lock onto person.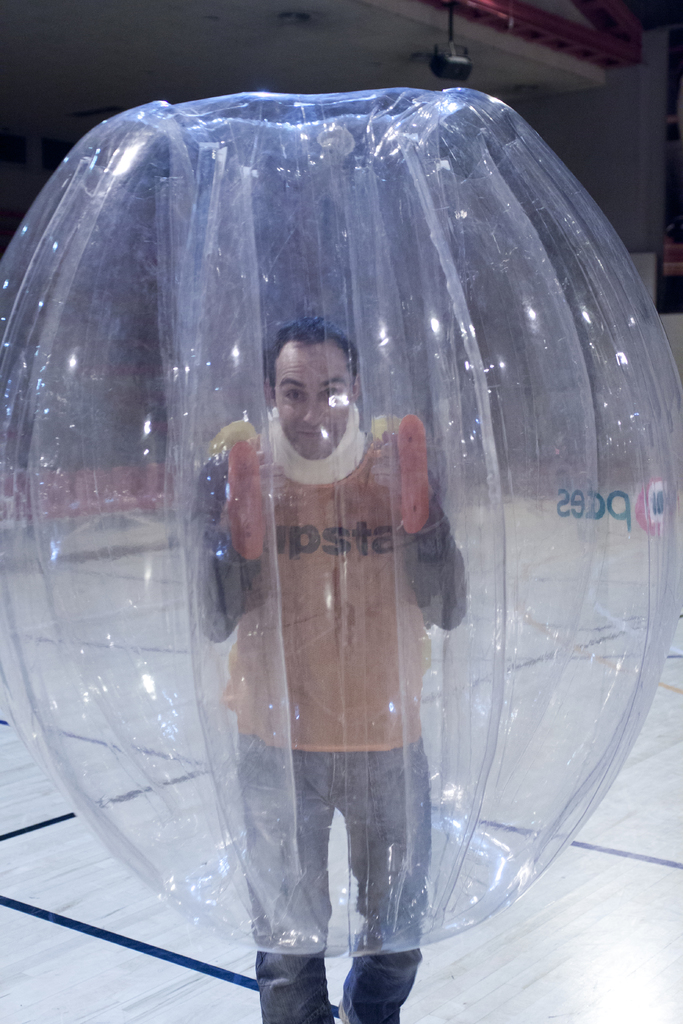
Locked: BBox(190, 305, 466, 1023).
